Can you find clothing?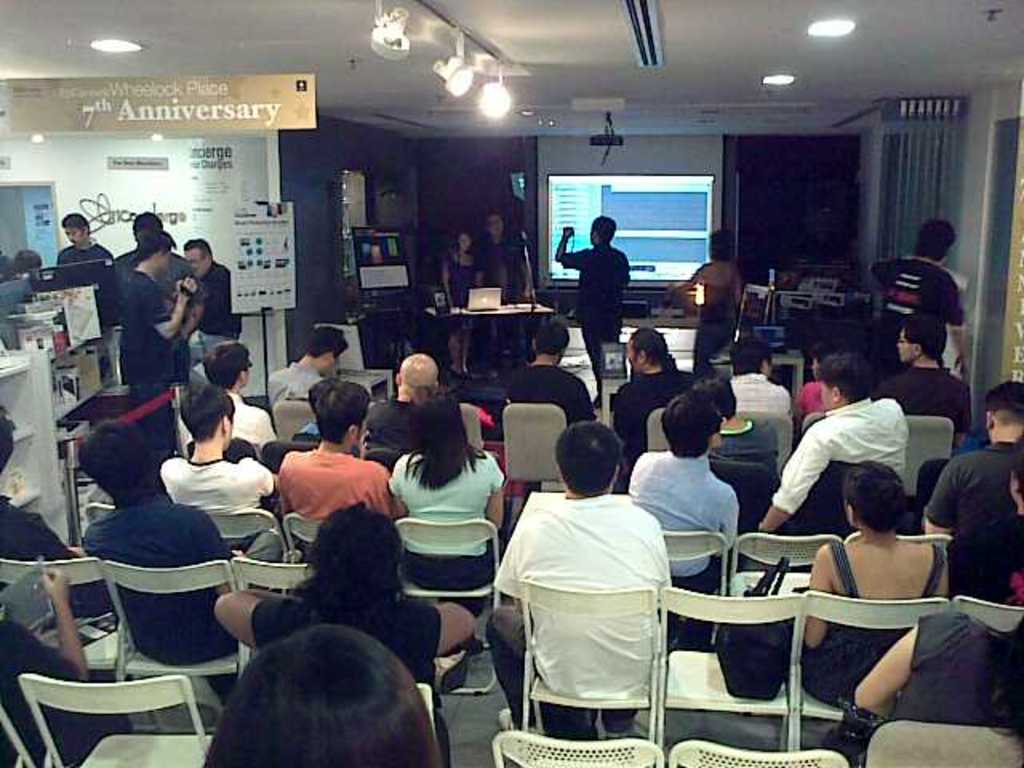
Yes, bounding box: [794, 538, 941, 702].
